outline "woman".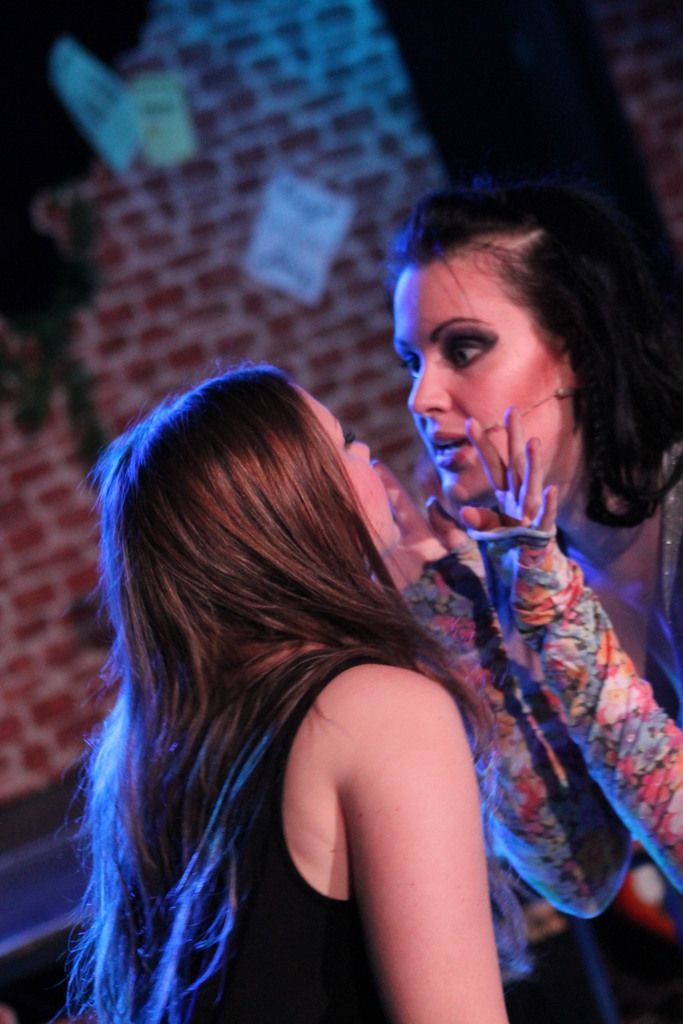
Outline: detection(393, 179, 682, 1023).
